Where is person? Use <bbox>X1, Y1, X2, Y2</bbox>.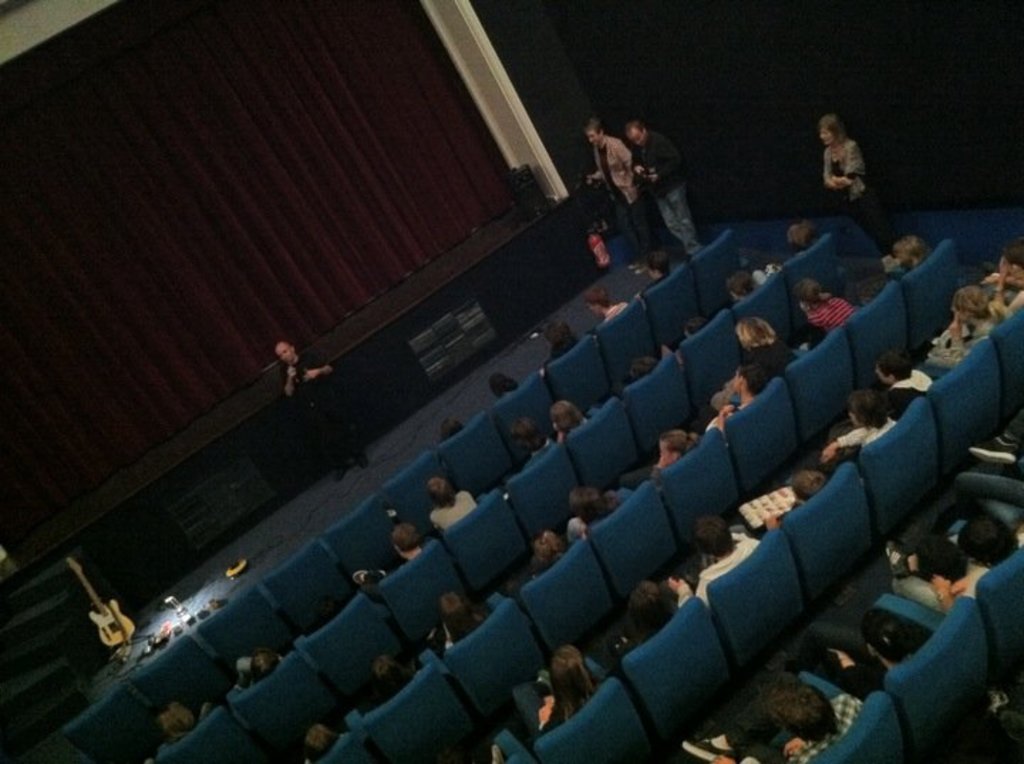
<bbox>882, 350, 940, 390</bbox>.
